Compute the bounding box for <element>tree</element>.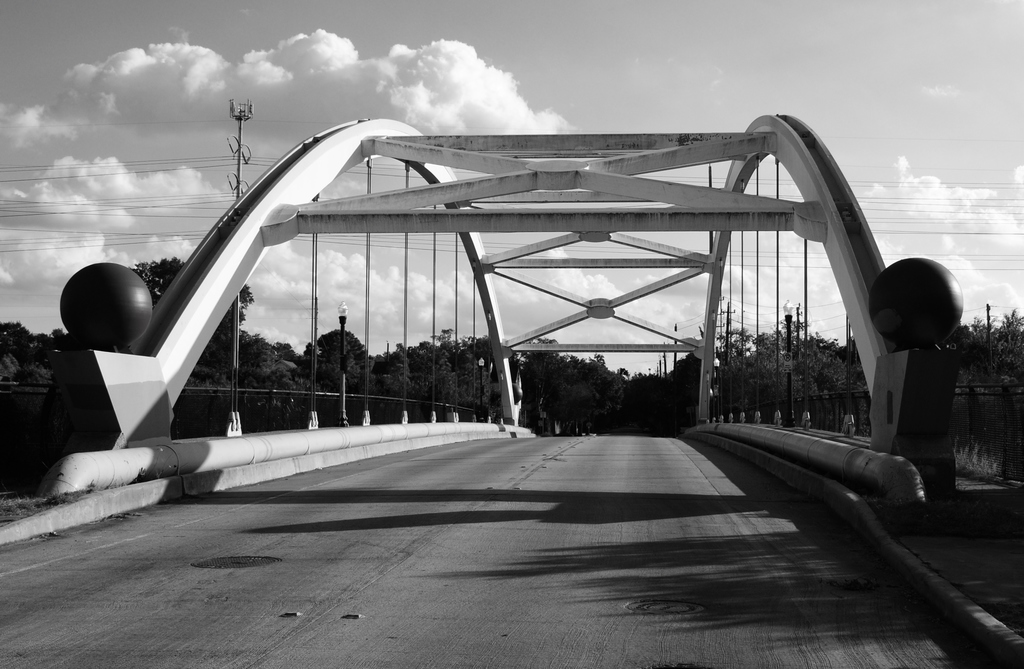
x1=939 y1=315 x2=1023 y2=385.
